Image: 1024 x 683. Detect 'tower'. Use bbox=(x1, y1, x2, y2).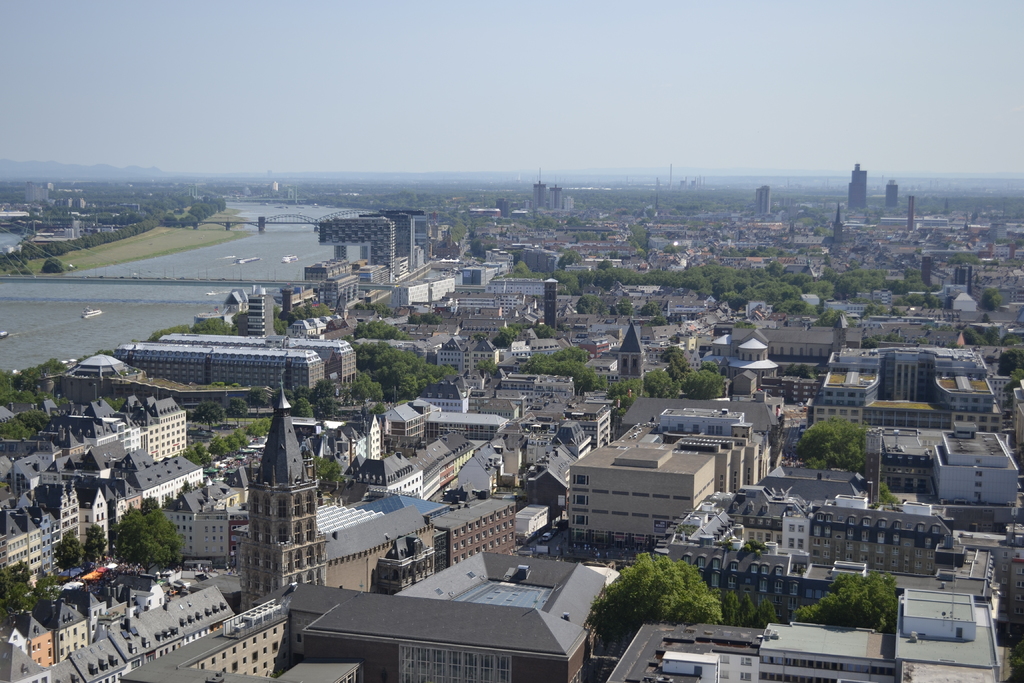
bbox=(240, 379, 330, 611).
